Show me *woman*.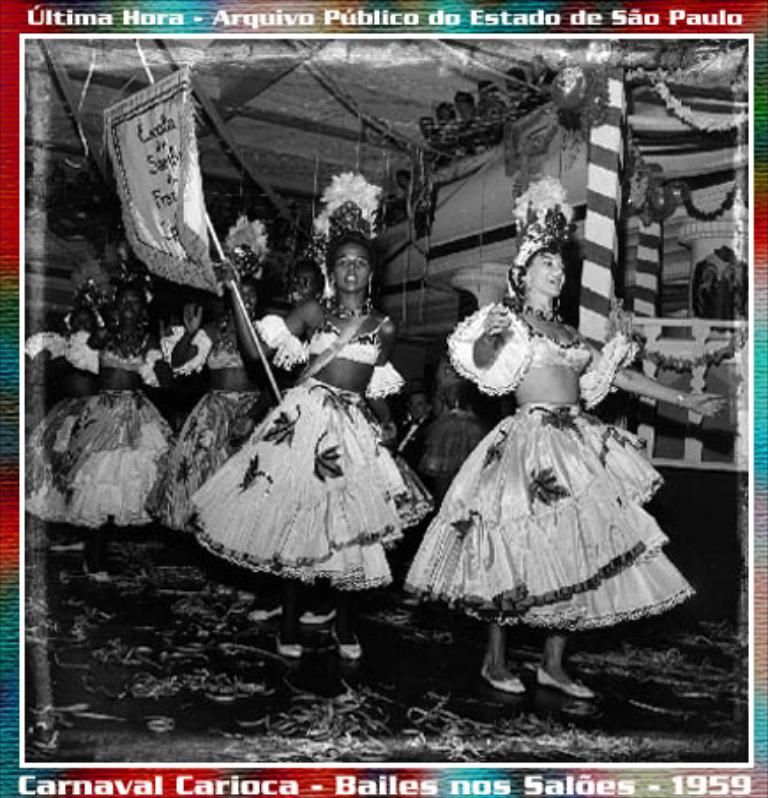
*woman* is here: left=26, top=254, right=175, bottom=591.
